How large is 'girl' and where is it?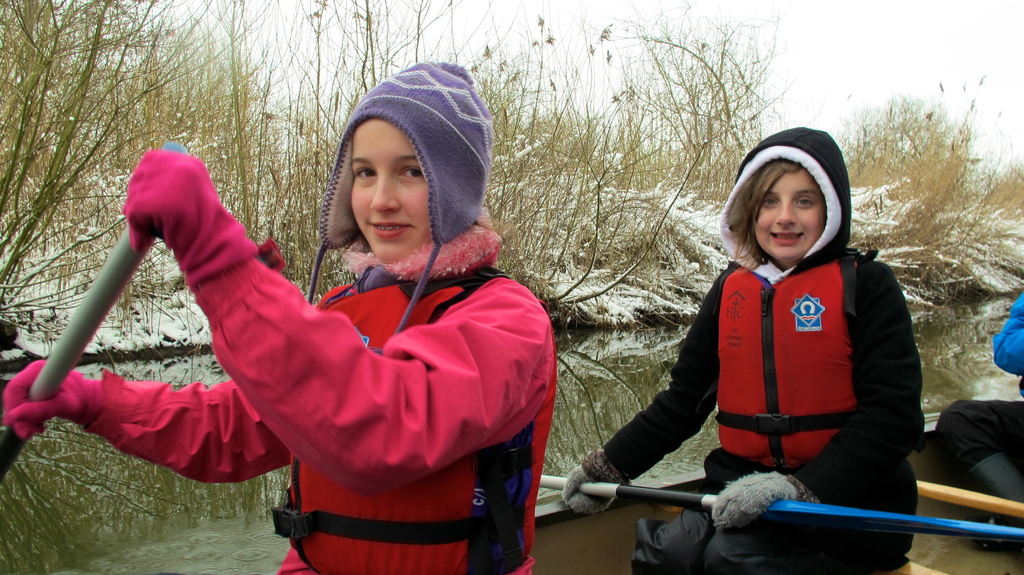
Bounding box: select_region(5, 52, 556, 574).
